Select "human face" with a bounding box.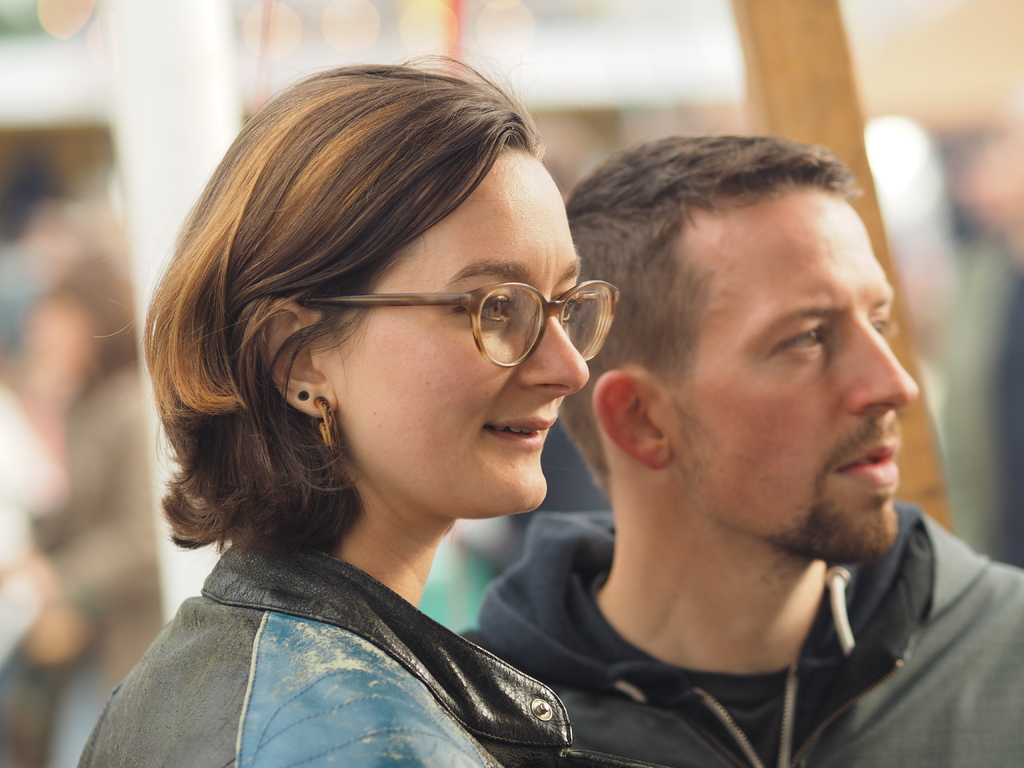
BBox(653, 189, 920, 554).
